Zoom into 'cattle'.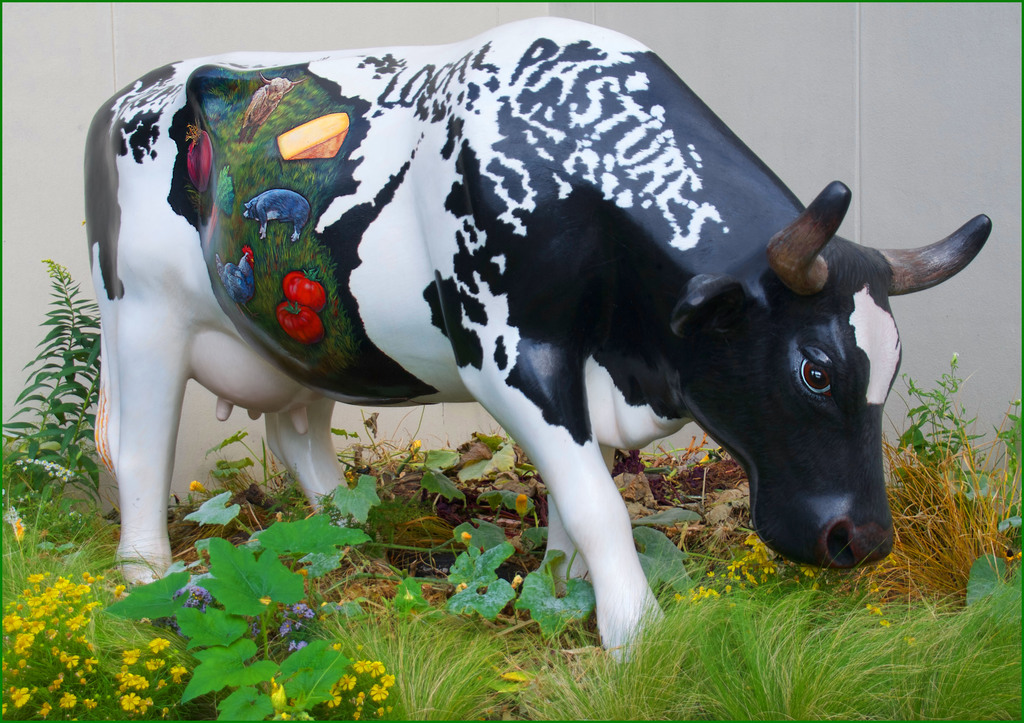
Zoom target: x1=87, y1=19, x2=980, y2=663.
